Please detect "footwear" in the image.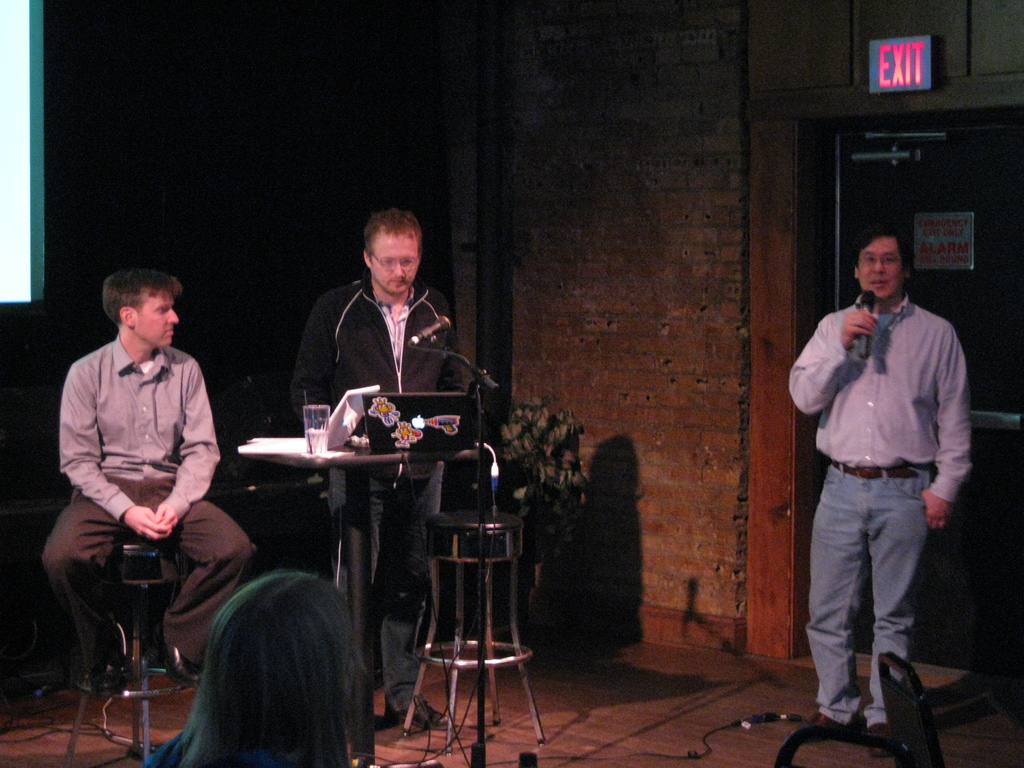
[168,634,211,694].
